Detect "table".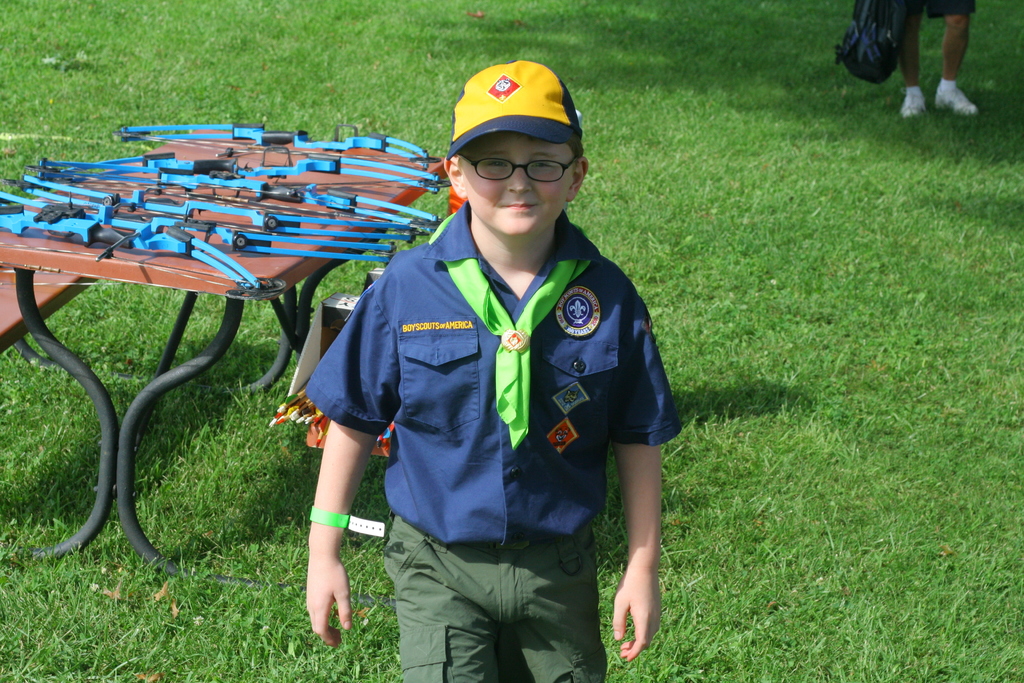
Detected at {"x1": 0, "y1": 126, "x2": 453, "y2": 598}.
